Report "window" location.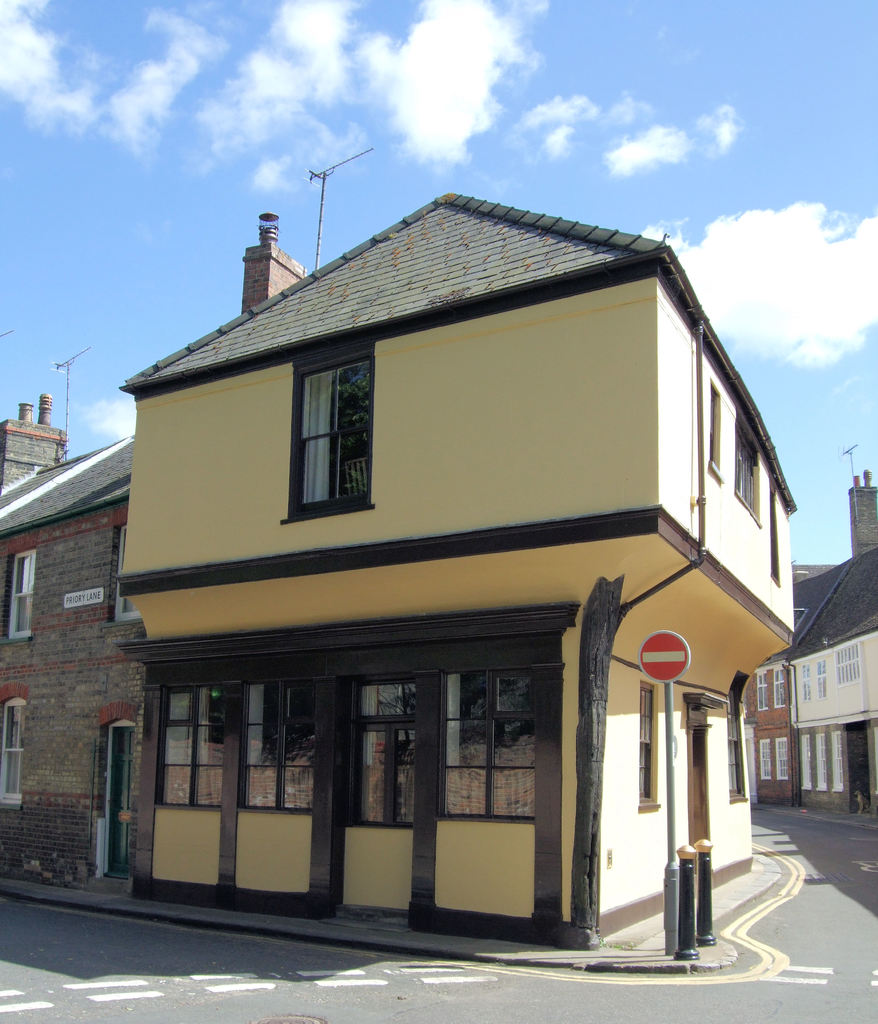
Report: l=2, t=708, r=20, b=803.
